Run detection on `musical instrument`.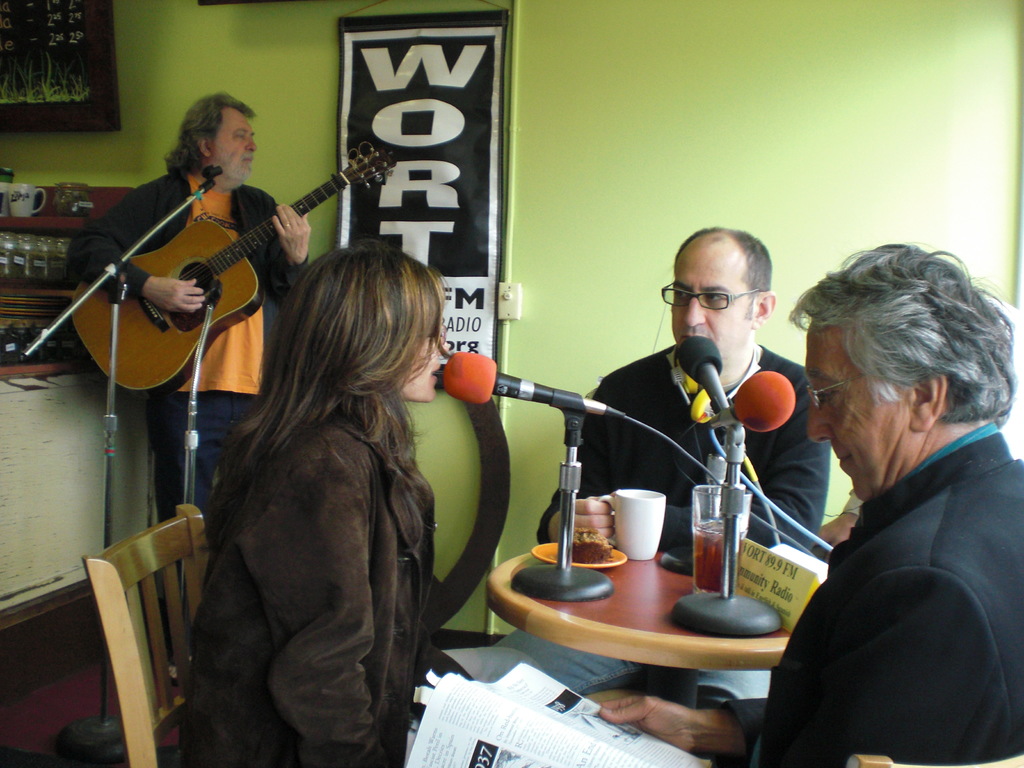
Result: locate(102, 148, 353, 388).
